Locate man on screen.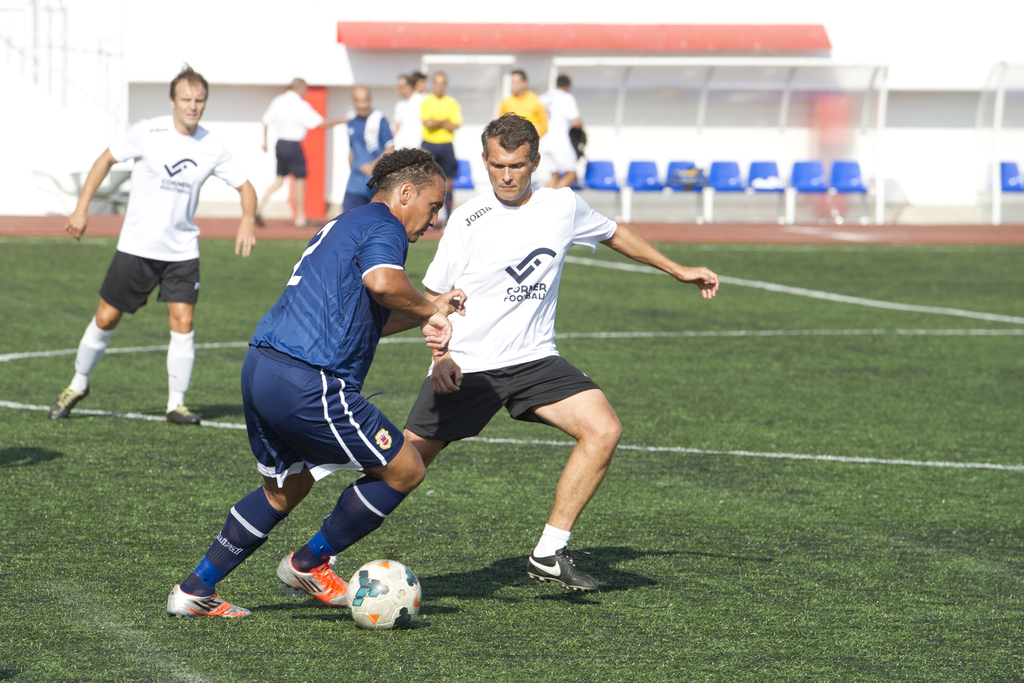
On screen at 398, 110, 716, 591.
